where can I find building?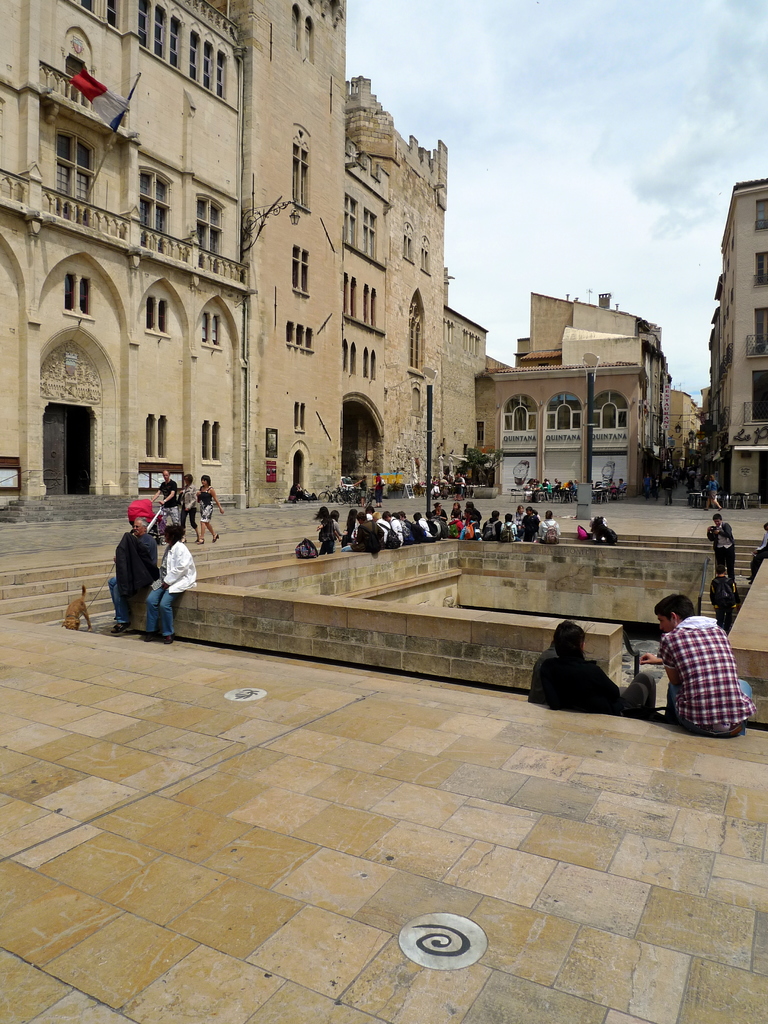
You can find it at 234/0/447/507.
